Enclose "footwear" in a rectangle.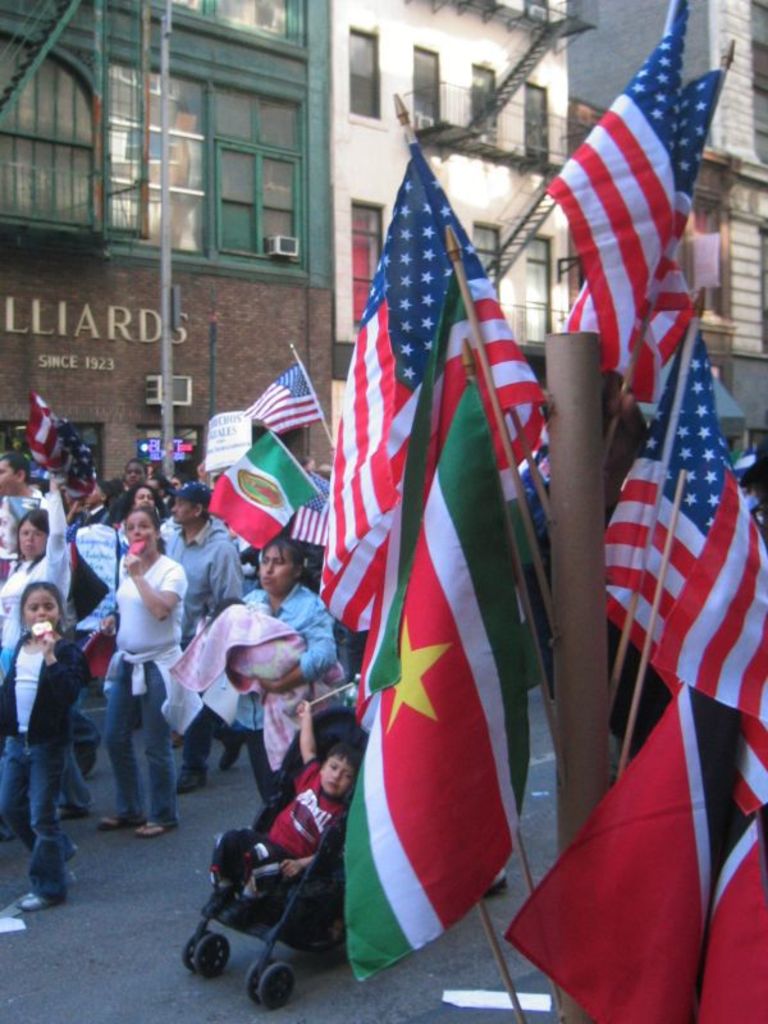
(196,883,242,914).
